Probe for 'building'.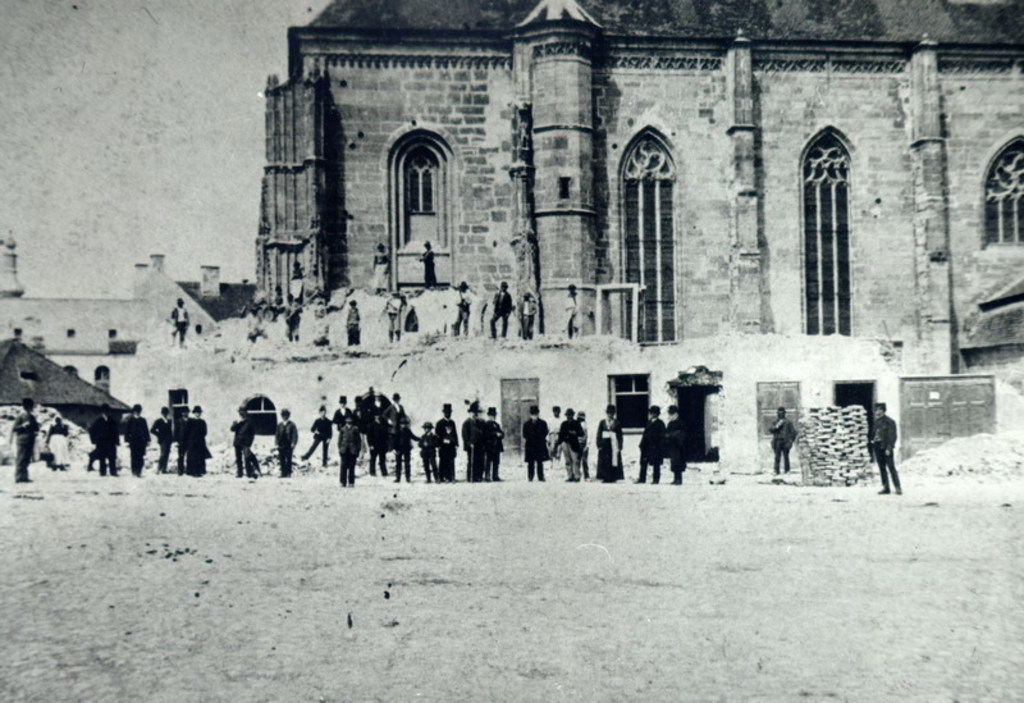
Probe result: x1=0 y1=0 x2=1023 y2=461.
